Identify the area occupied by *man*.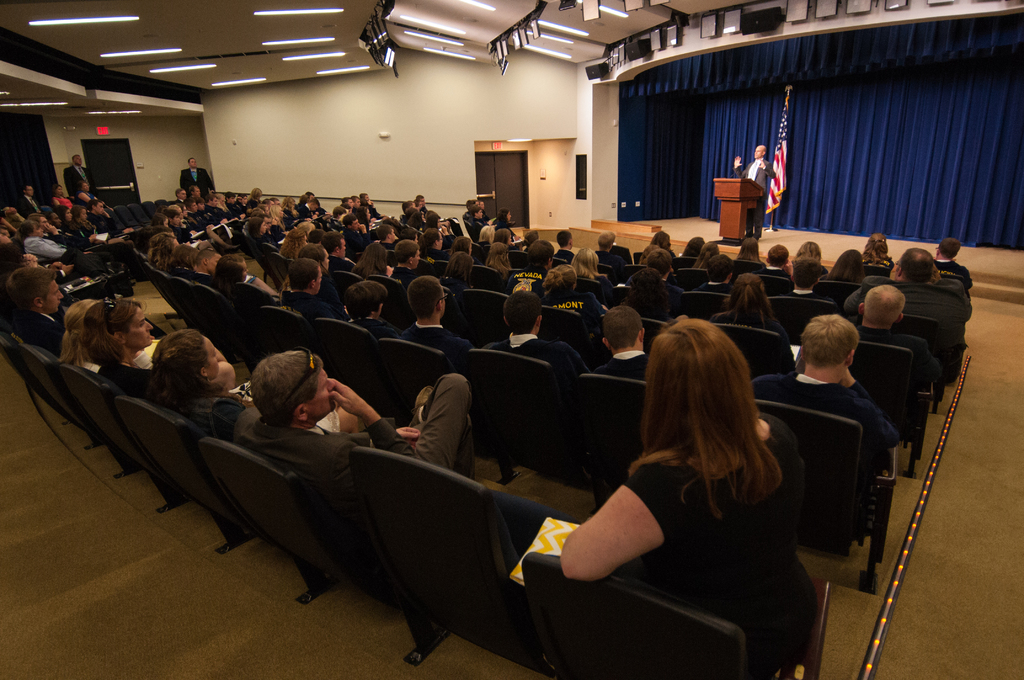
Area: 65/156/93/197.
